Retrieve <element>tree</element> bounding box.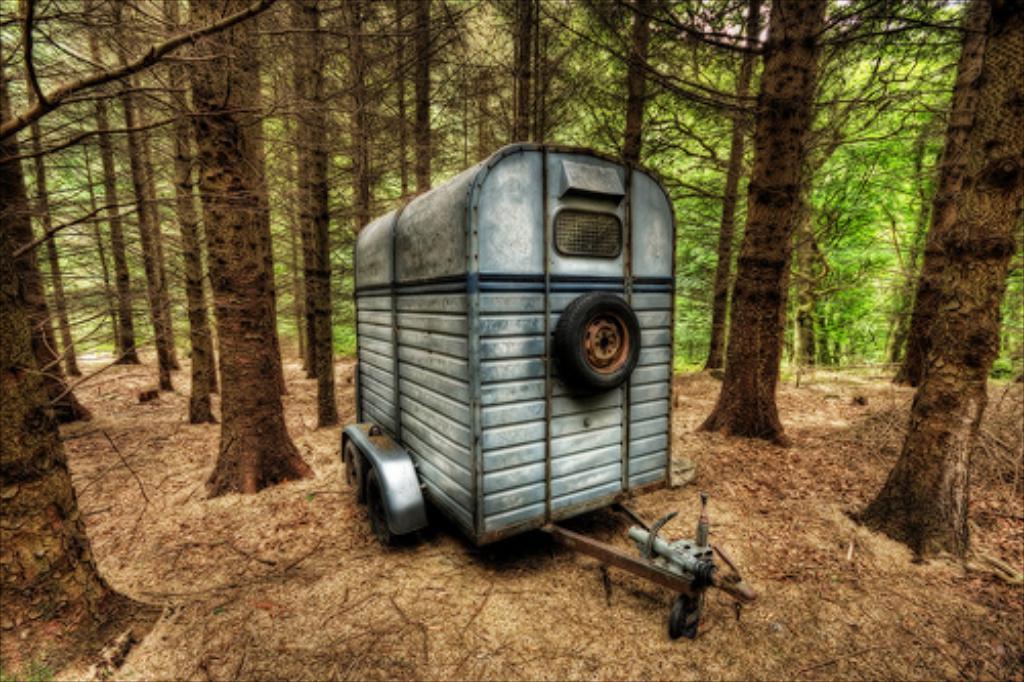
Bounding box: {"left": 283, "top": 0, "right": 354, "bottom": 424}.
